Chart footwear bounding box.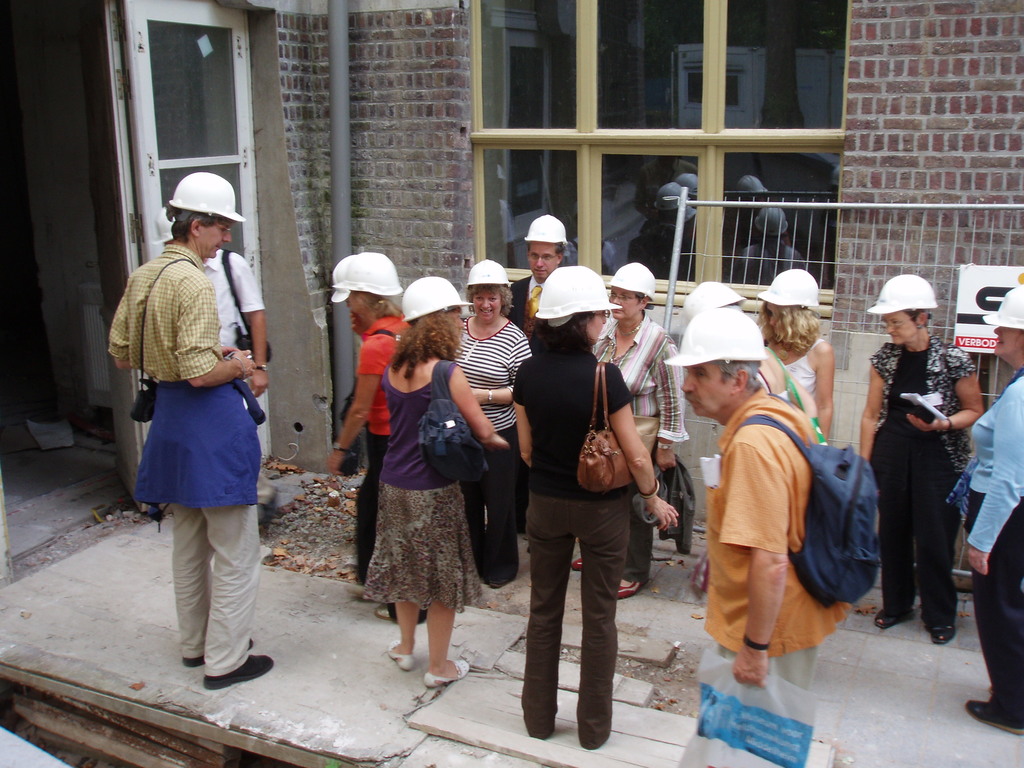
Charted: region(929, 621, 959, 646).
